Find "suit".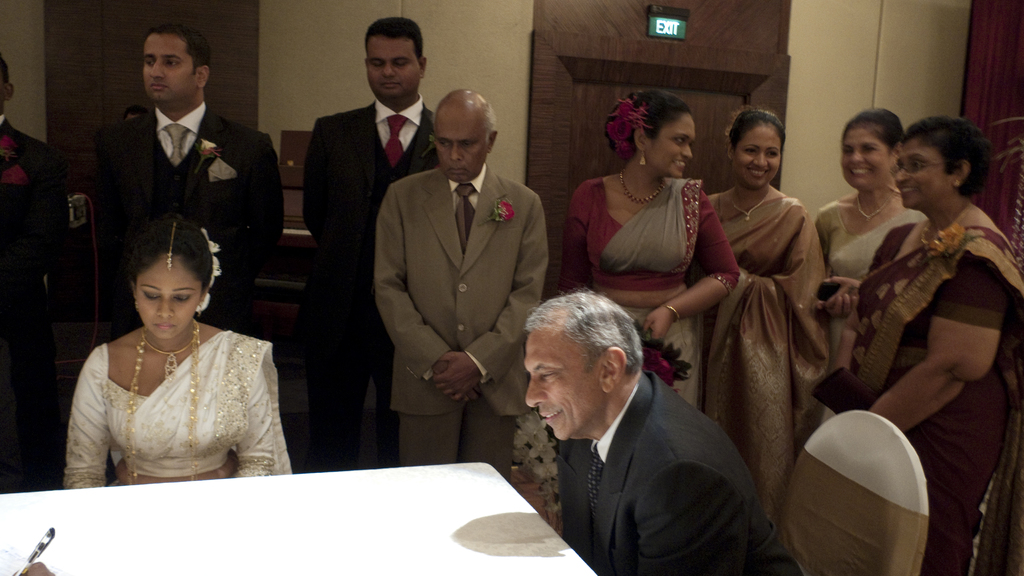
x1=90, y1=99, x2=283, y2=339.
